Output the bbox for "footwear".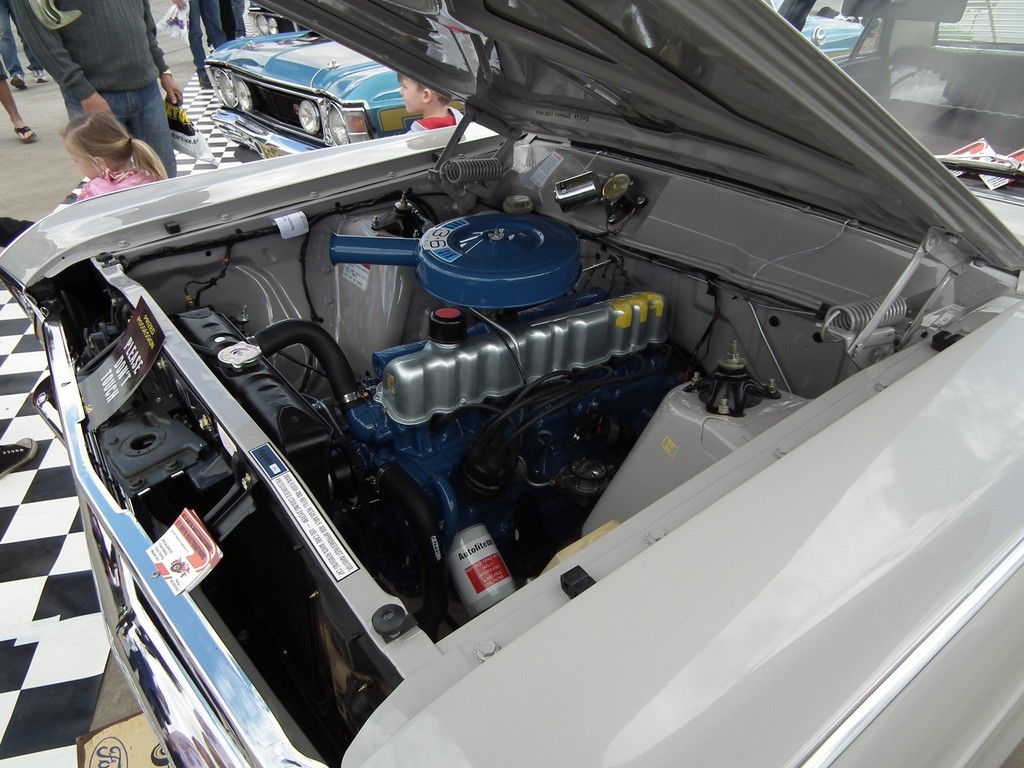
pyautogui.locateOnScreen(197, 77, 212, 84).
